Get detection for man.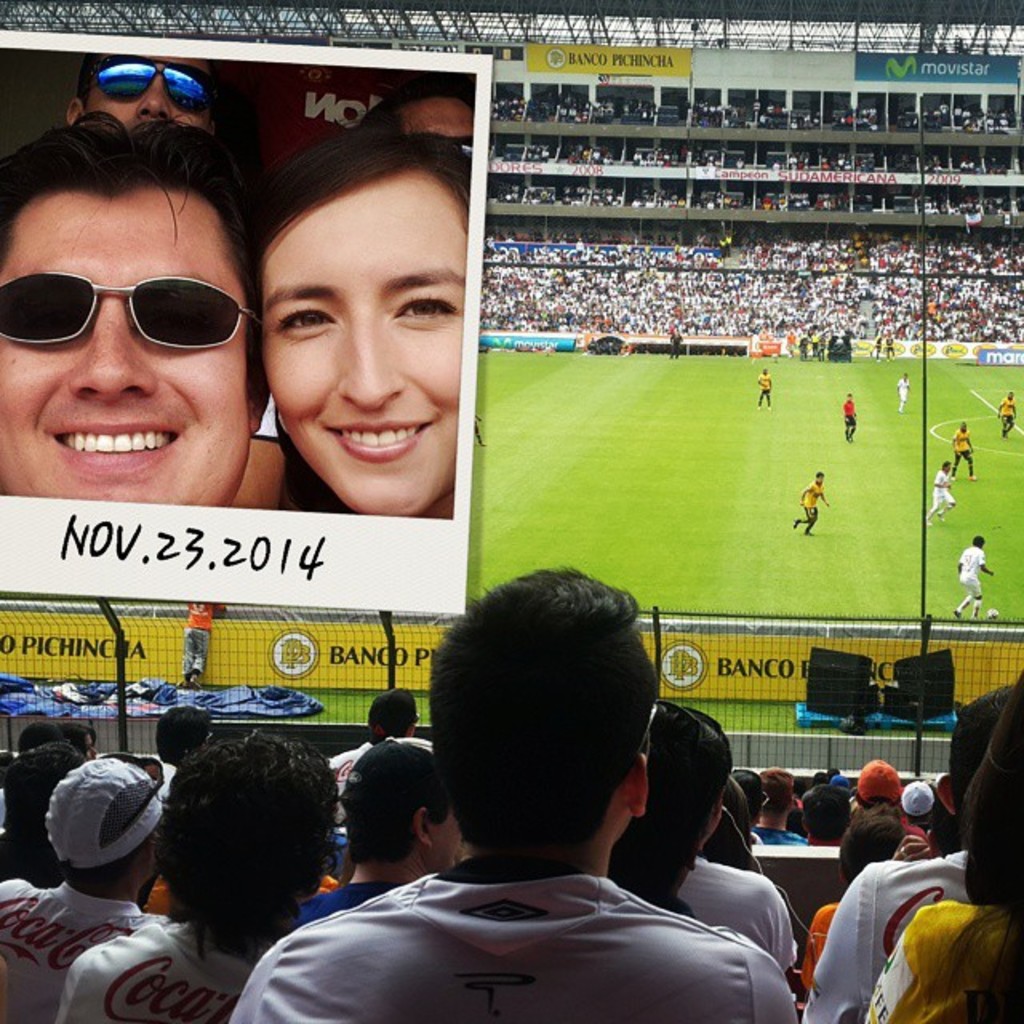
Detection: (x1=216, y1=563, x2=813, y2=1022).
